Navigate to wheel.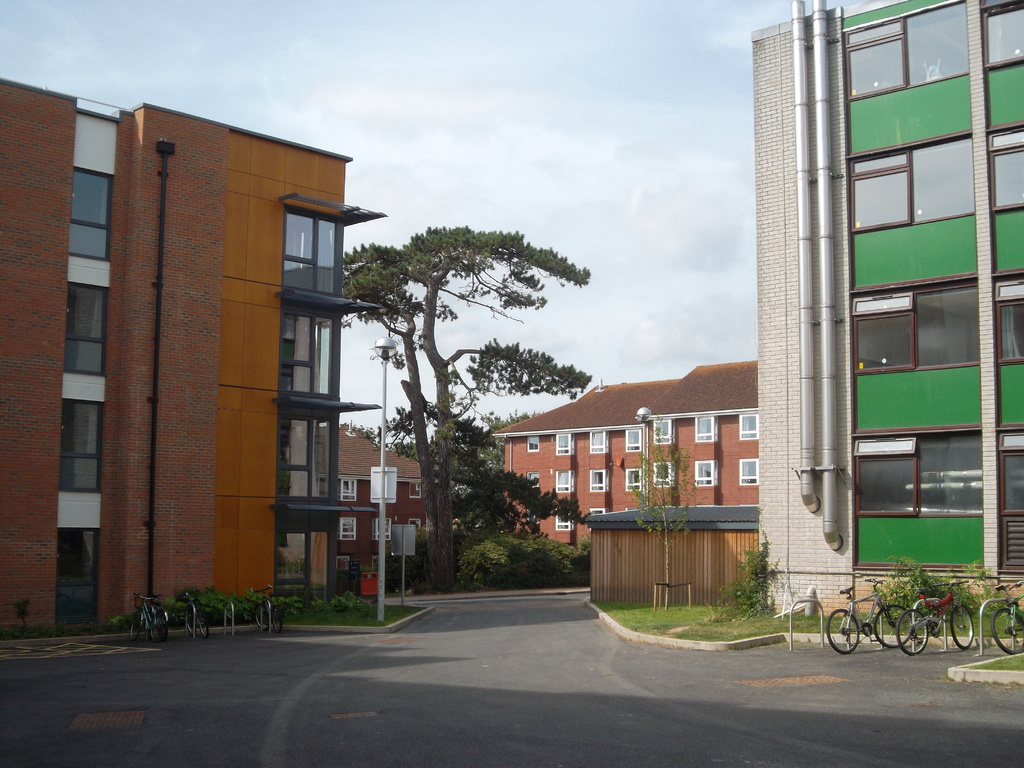
Navigation target: [x1=828, y1=609, x2=860, y2=654].
